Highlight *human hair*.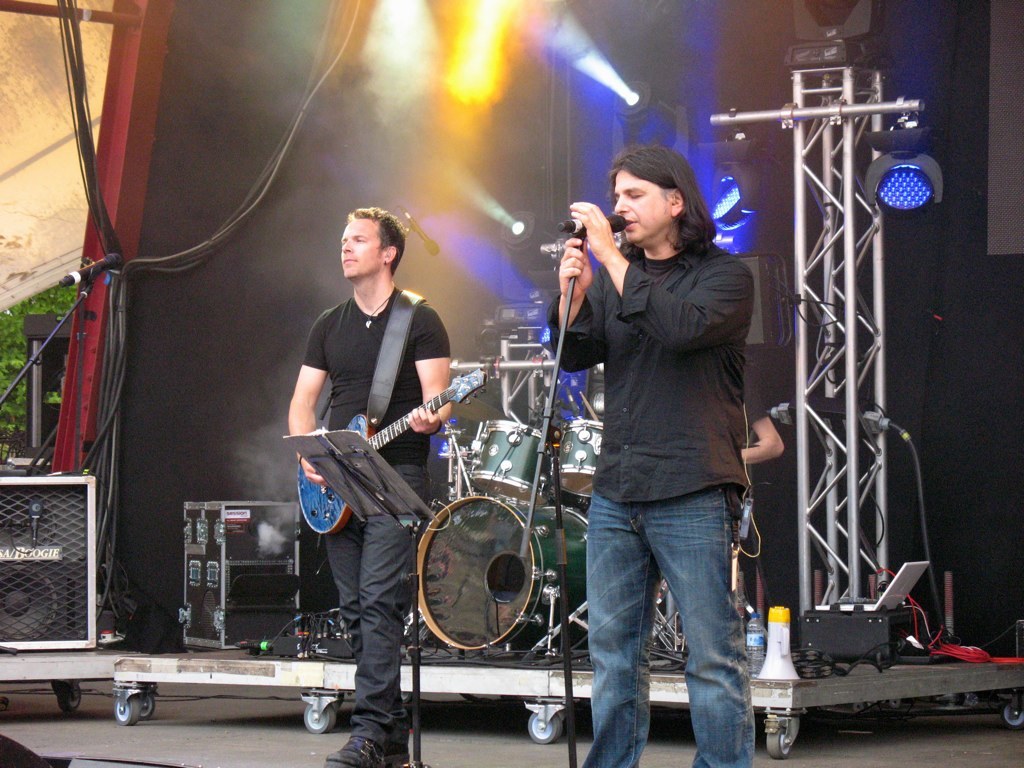
Highlighted region: 345/208/406/275.
